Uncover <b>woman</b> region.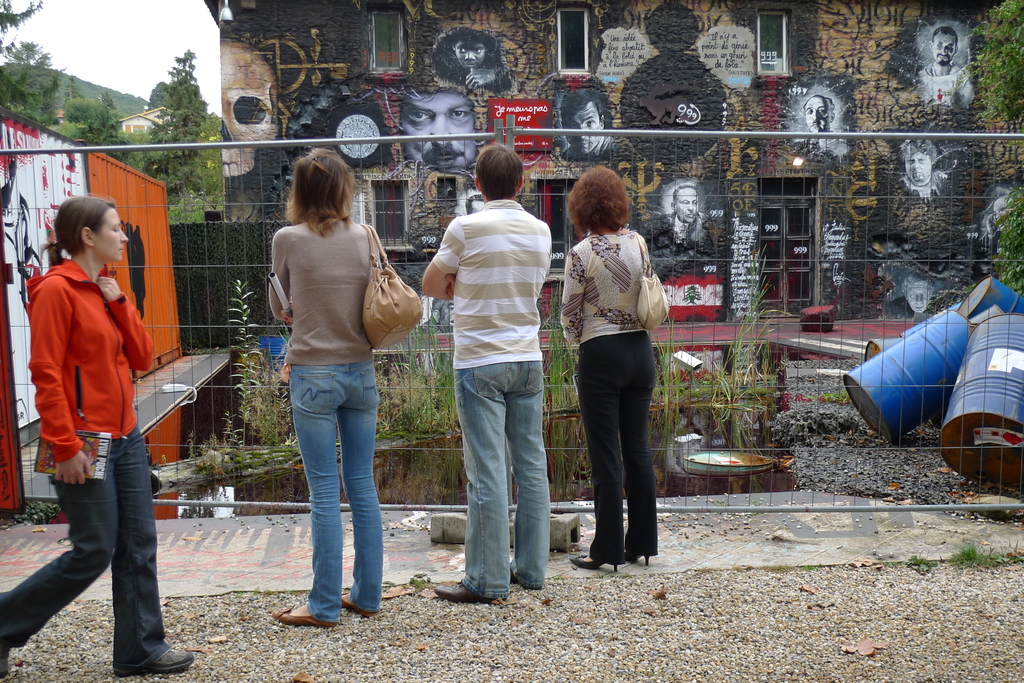
Uncovered: bbox(273, 147, 388, 632).
